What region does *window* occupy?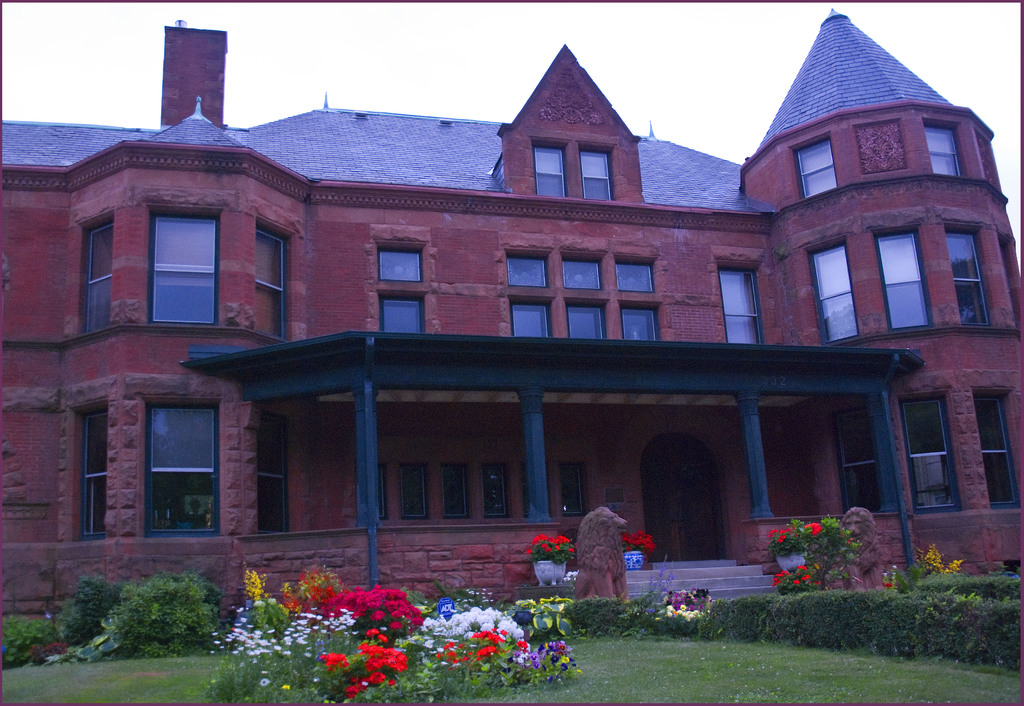
[x1=380, y1=245, x2=424, y2=280].
